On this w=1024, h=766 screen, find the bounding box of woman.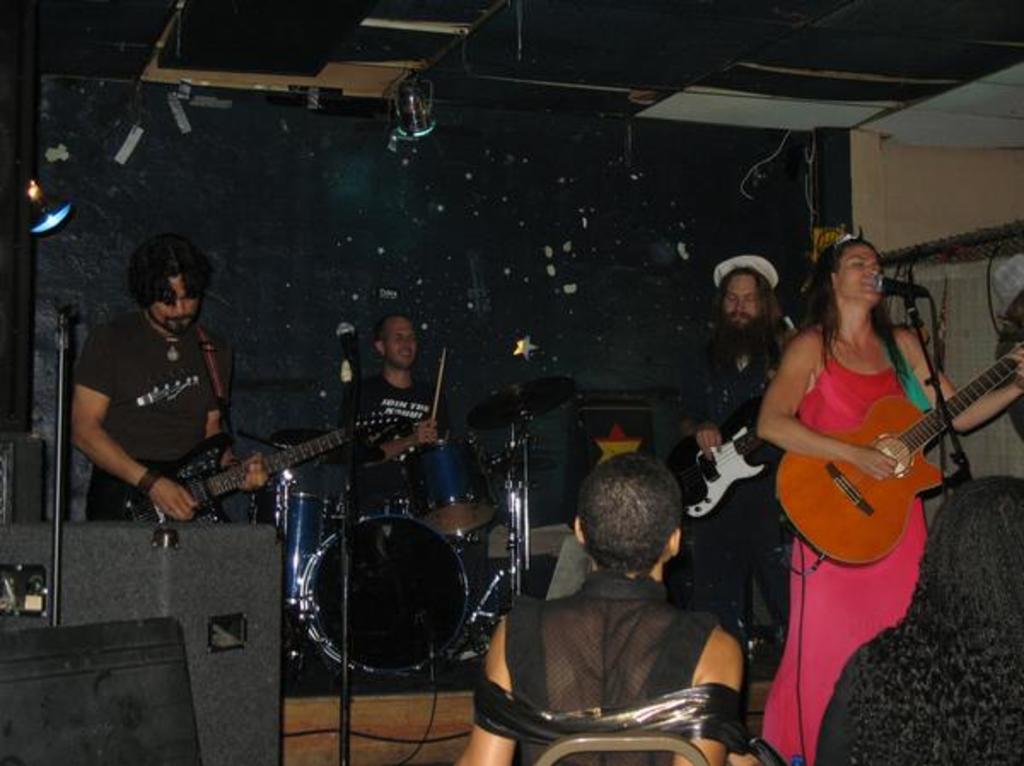
Bounding box: [x1=741, y1=203, x2=1000, y2=742].
